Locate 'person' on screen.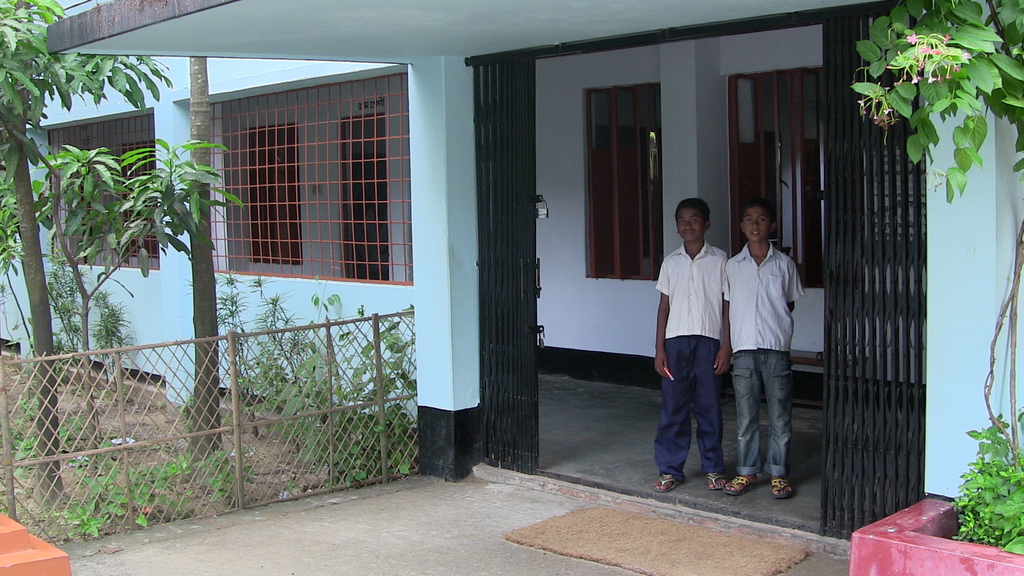
On screen at box(650, 192, 731, 497).
